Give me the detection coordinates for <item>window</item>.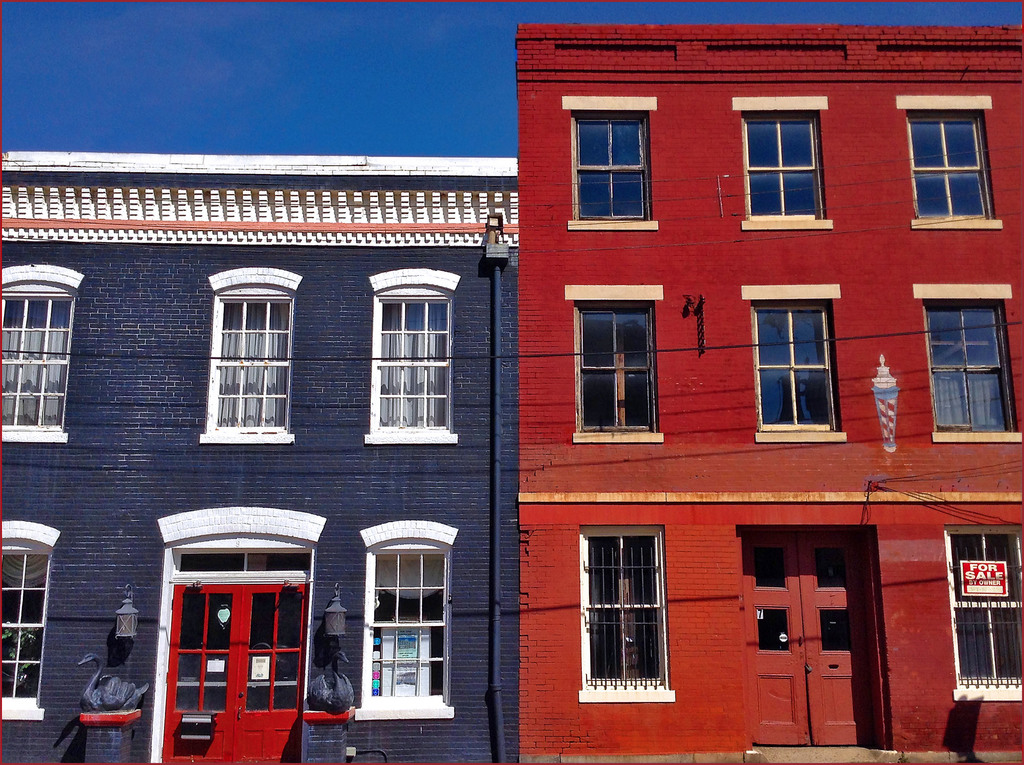
bbox(1, 520, 64, 723).
